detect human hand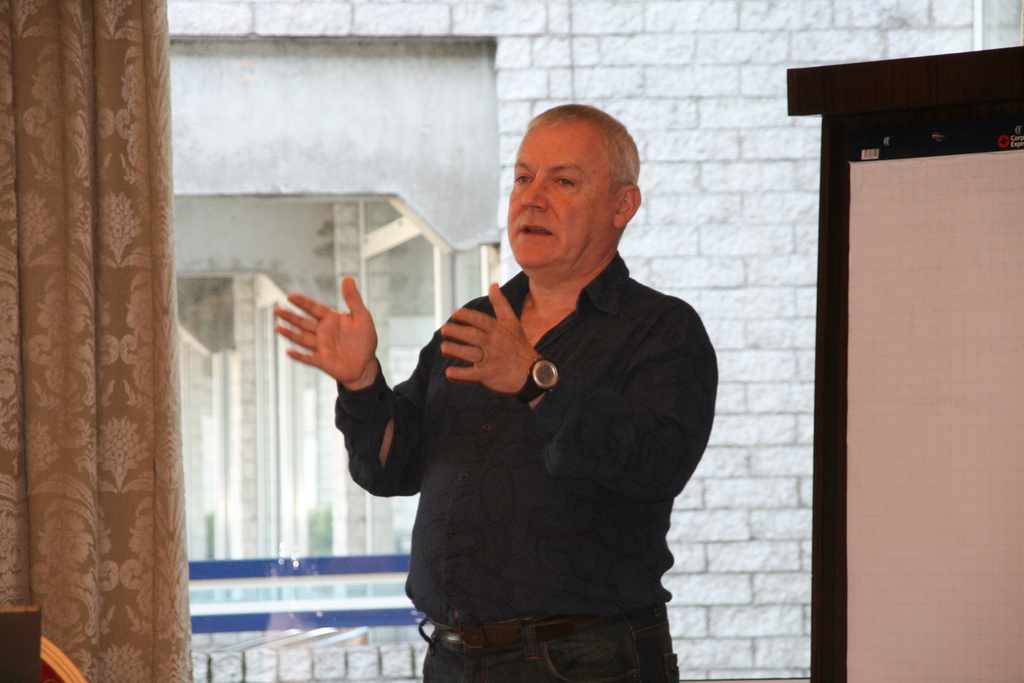
l=438, t=258, r=550, b=408
